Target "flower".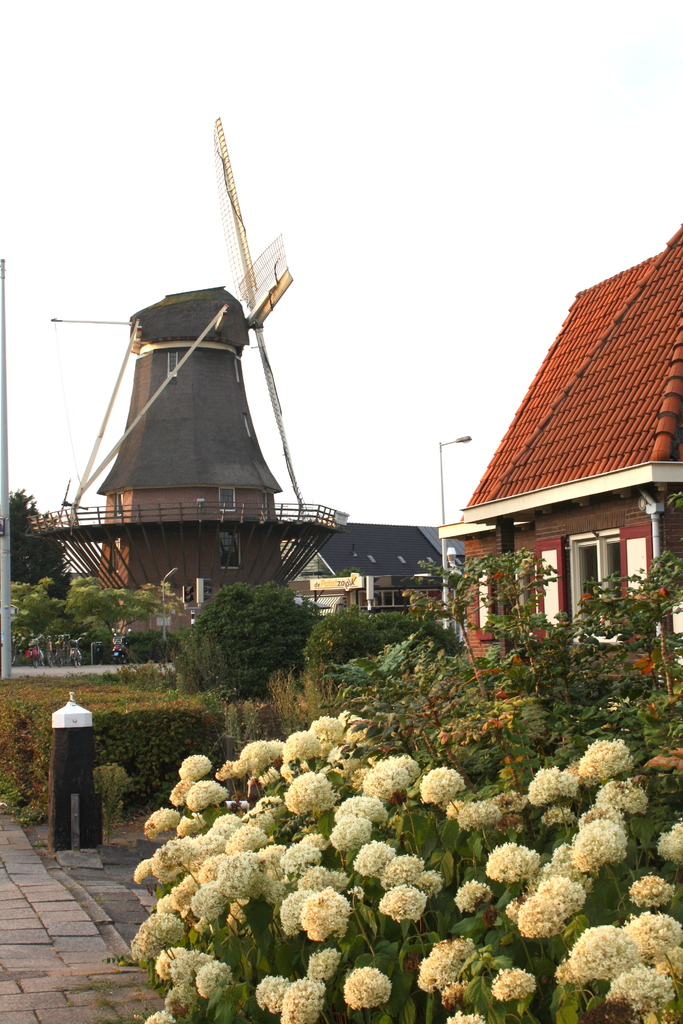
Target region: x1=343, y1=964, x2=400, y2=1003.
